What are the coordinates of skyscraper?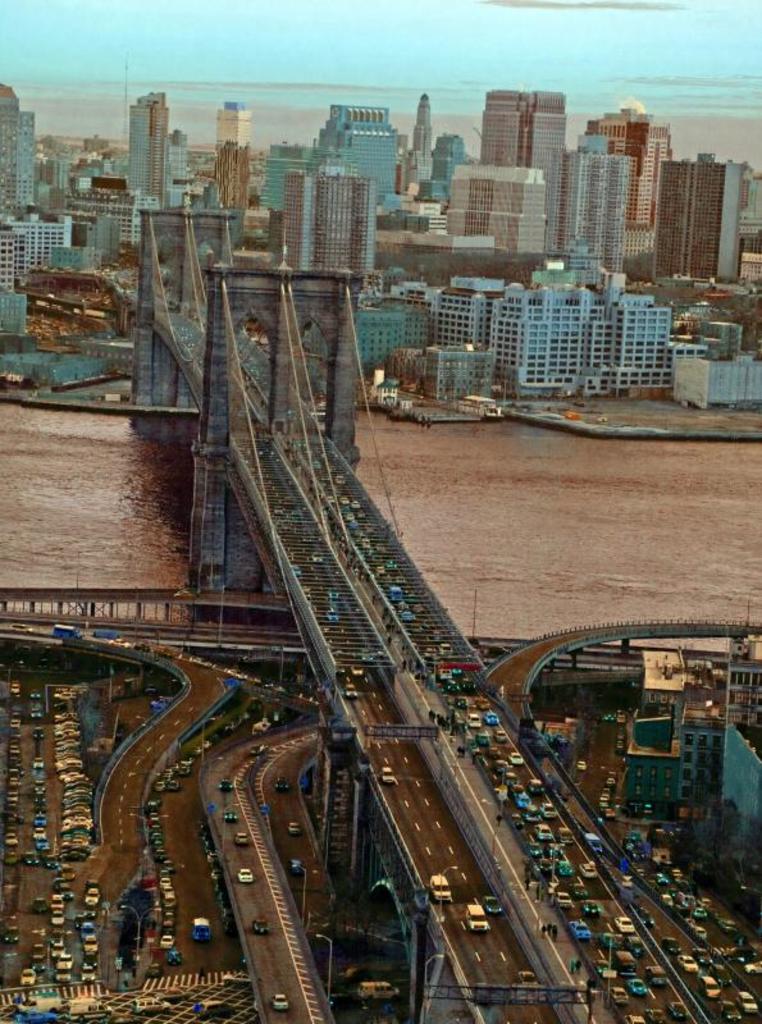
locate(435, 170, 544, 252).
